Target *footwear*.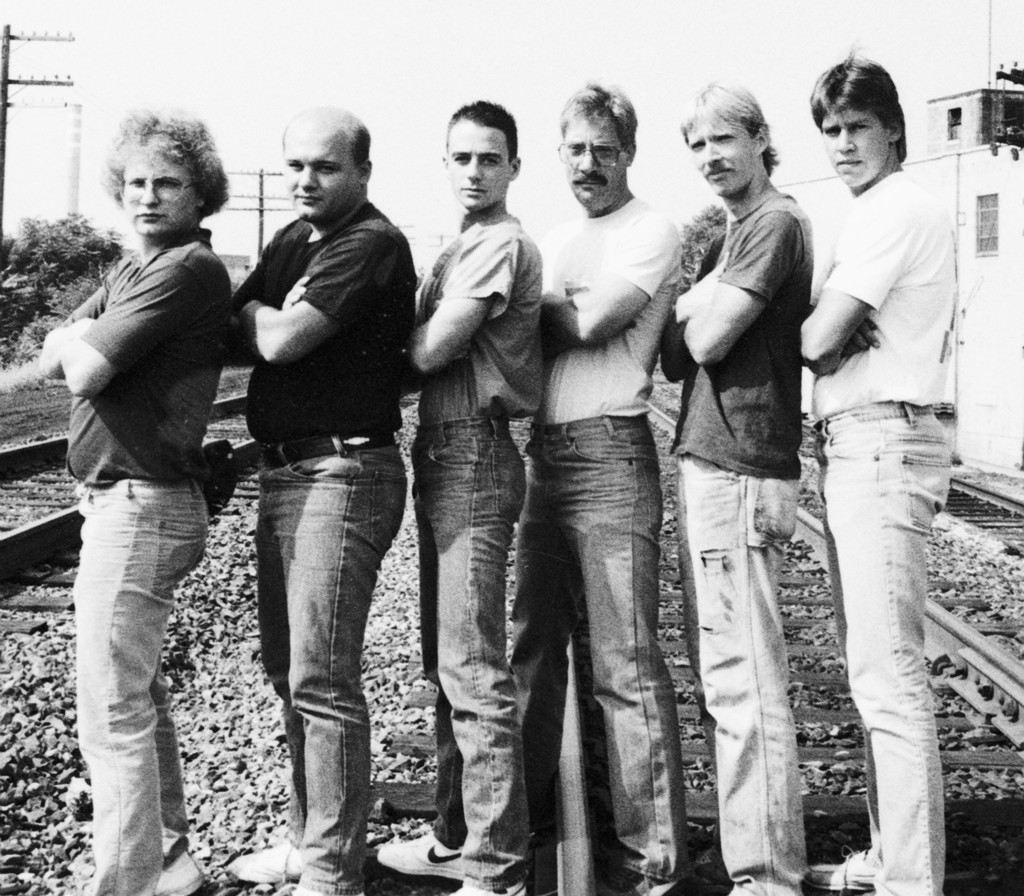
Target region: Rect(780, 836, 885, 895).
